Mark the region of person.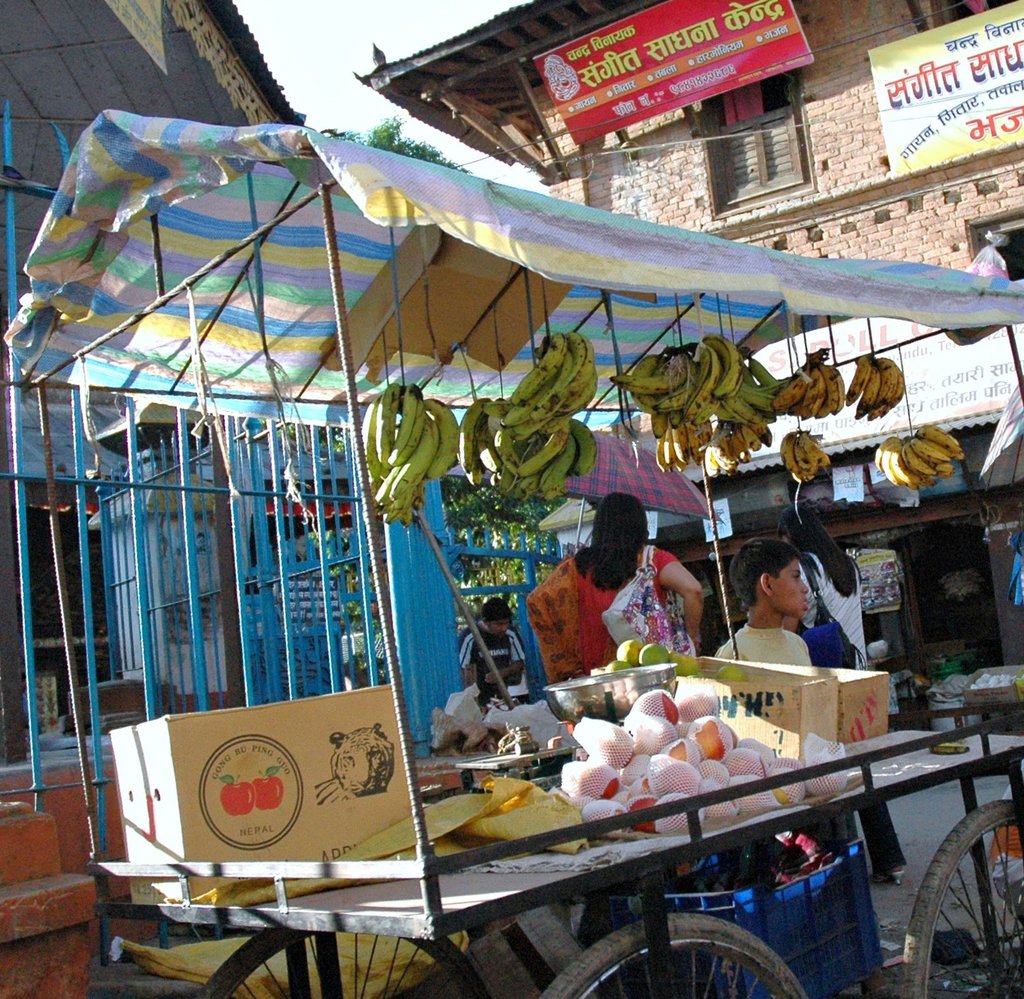
Region: [x1=456, y1=592, x2=523, y2=695].
